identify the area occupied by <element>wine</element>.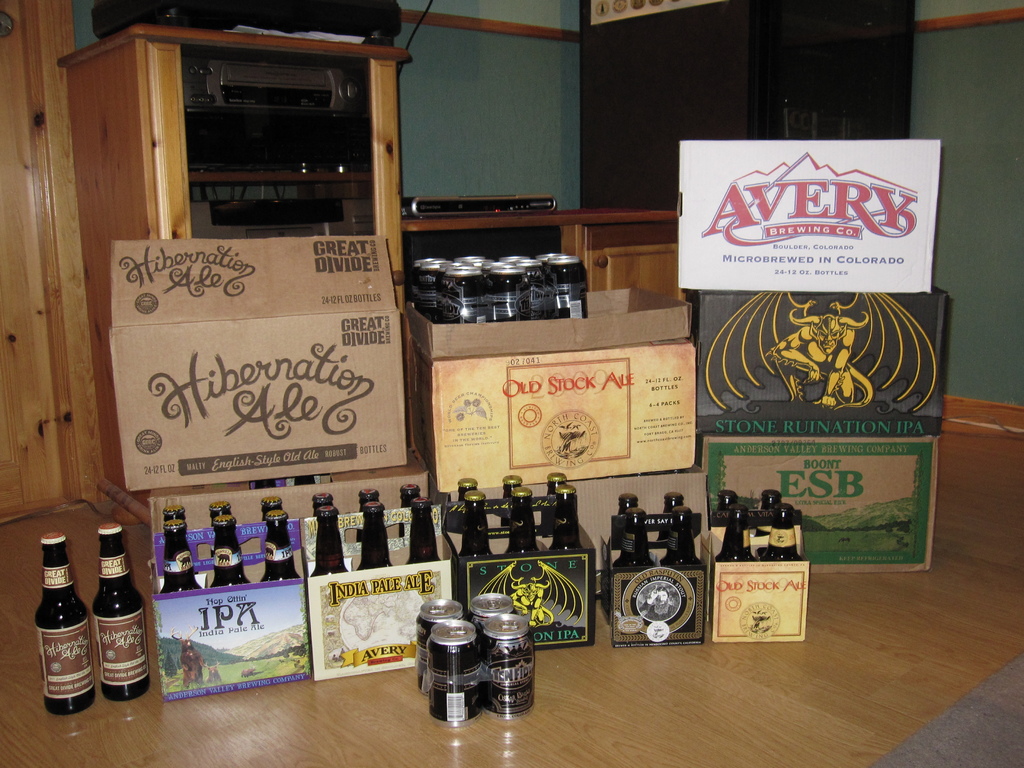
Area: detection(358, 478, 391, 572).
